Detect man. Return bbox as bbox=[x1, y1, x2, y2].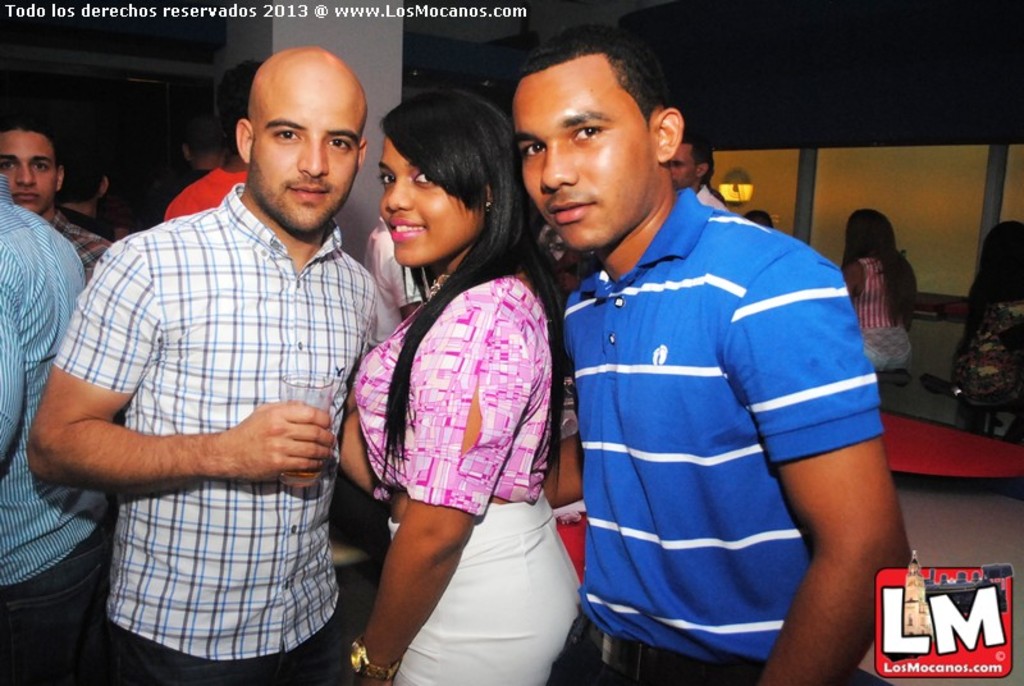
bbox=[0, 122, 116, 287].
